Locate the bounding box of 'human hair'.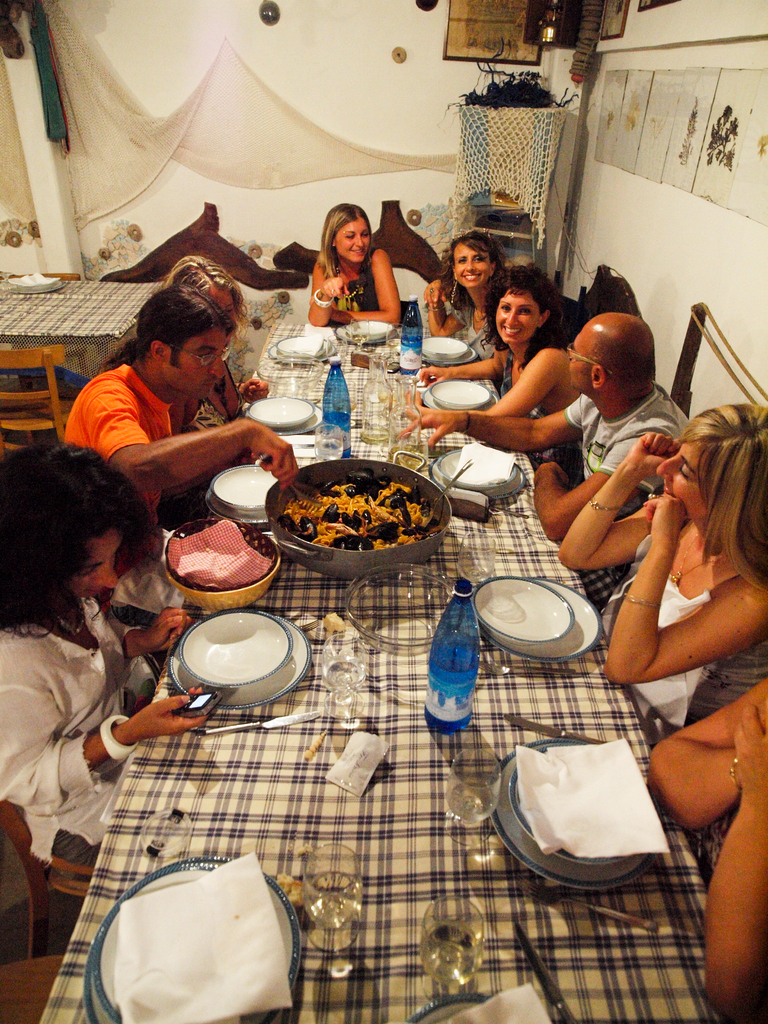
Bounding box: crop(584, 337, 655, 398).
